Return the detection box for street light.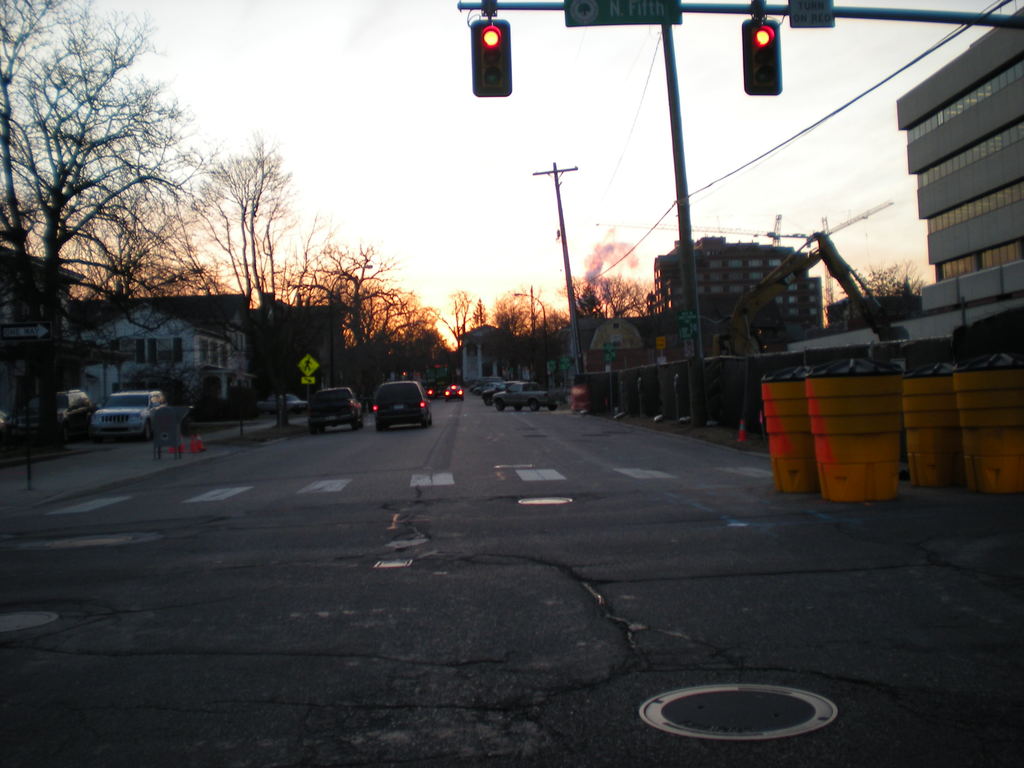
box(326, 262, 375, 388).
